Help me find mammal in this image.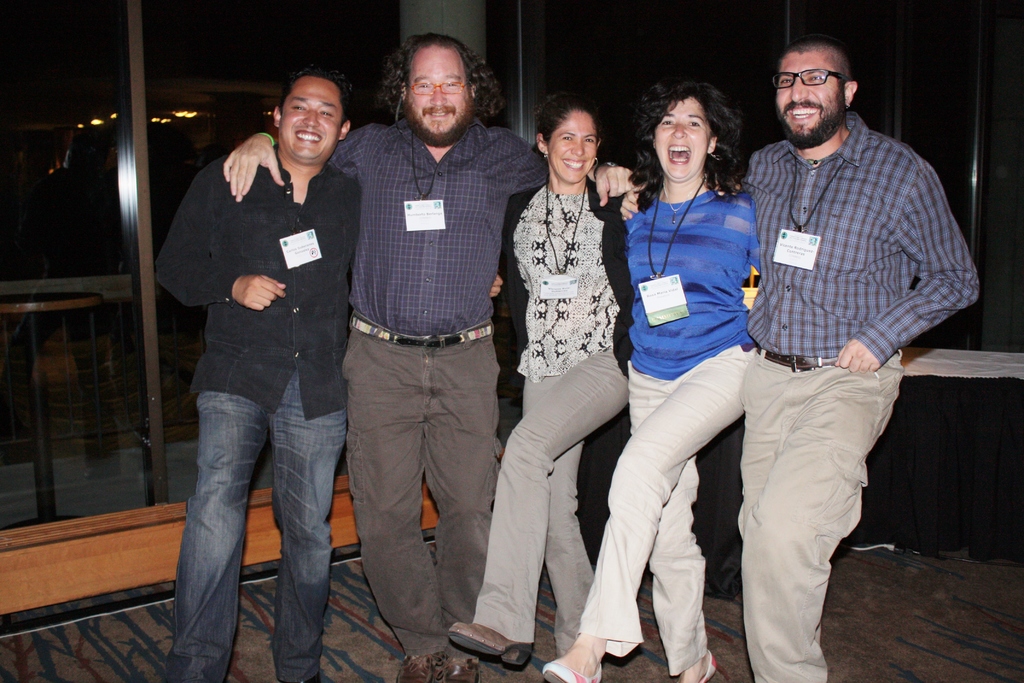
Found it: (x1=540, y1=81, x2=757, y2=682).
